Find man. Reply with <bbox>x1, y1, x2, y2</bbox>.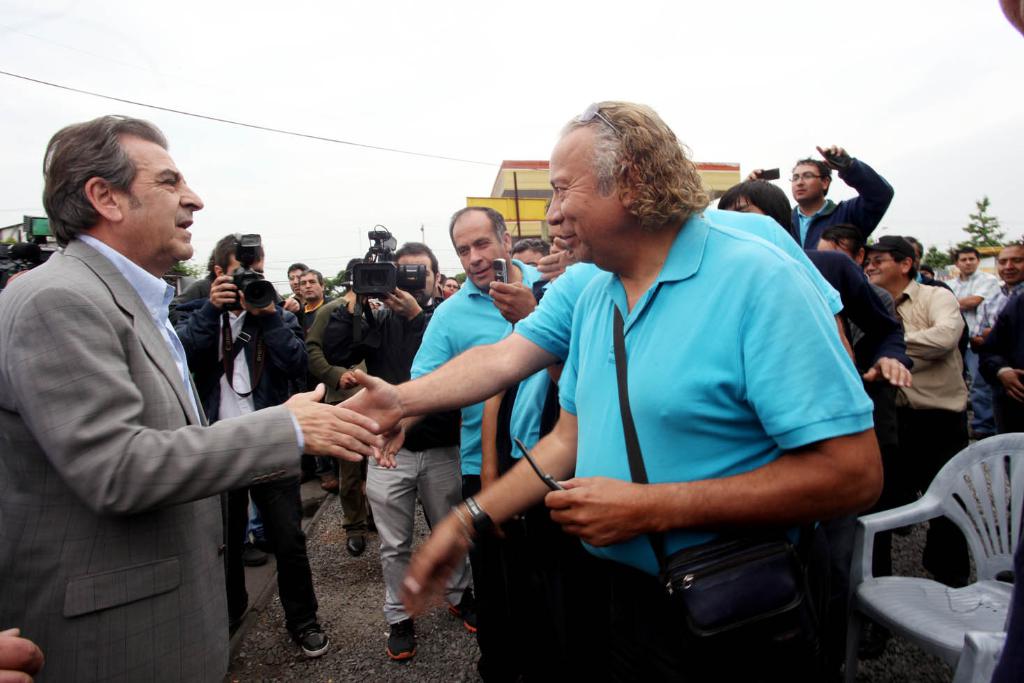
<bbox>281, 250, 302, 305</bbox>.
